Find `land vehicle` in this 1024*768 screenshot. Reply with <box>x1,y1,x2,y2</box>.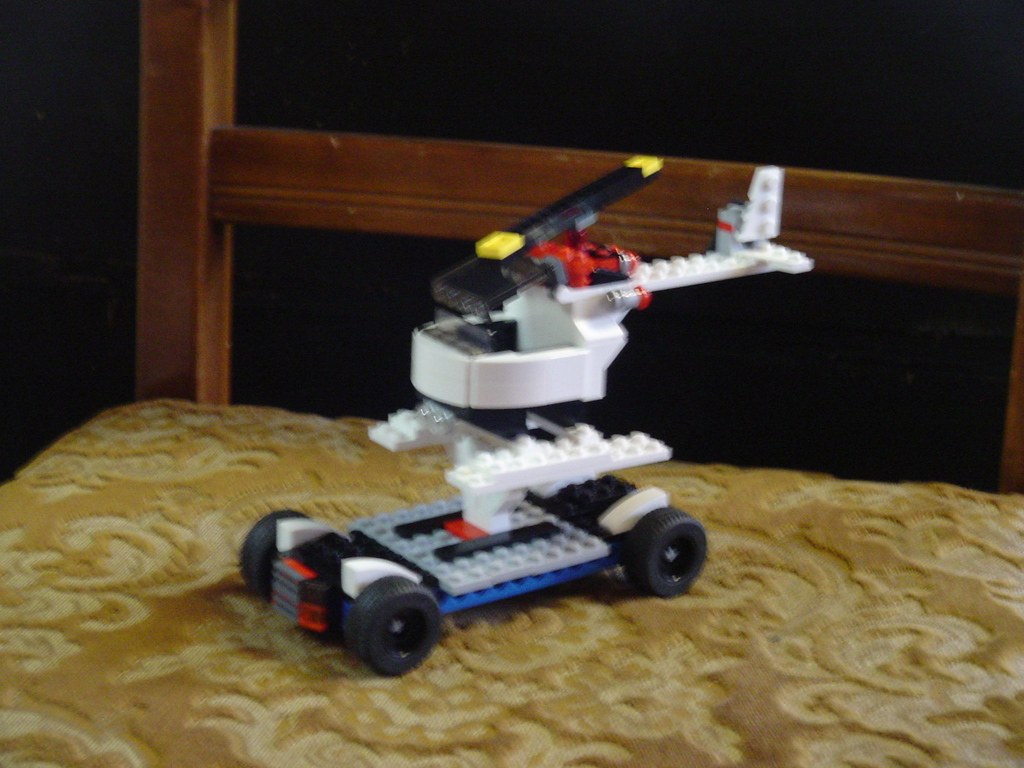
<box>234,394,710,684</box>.
